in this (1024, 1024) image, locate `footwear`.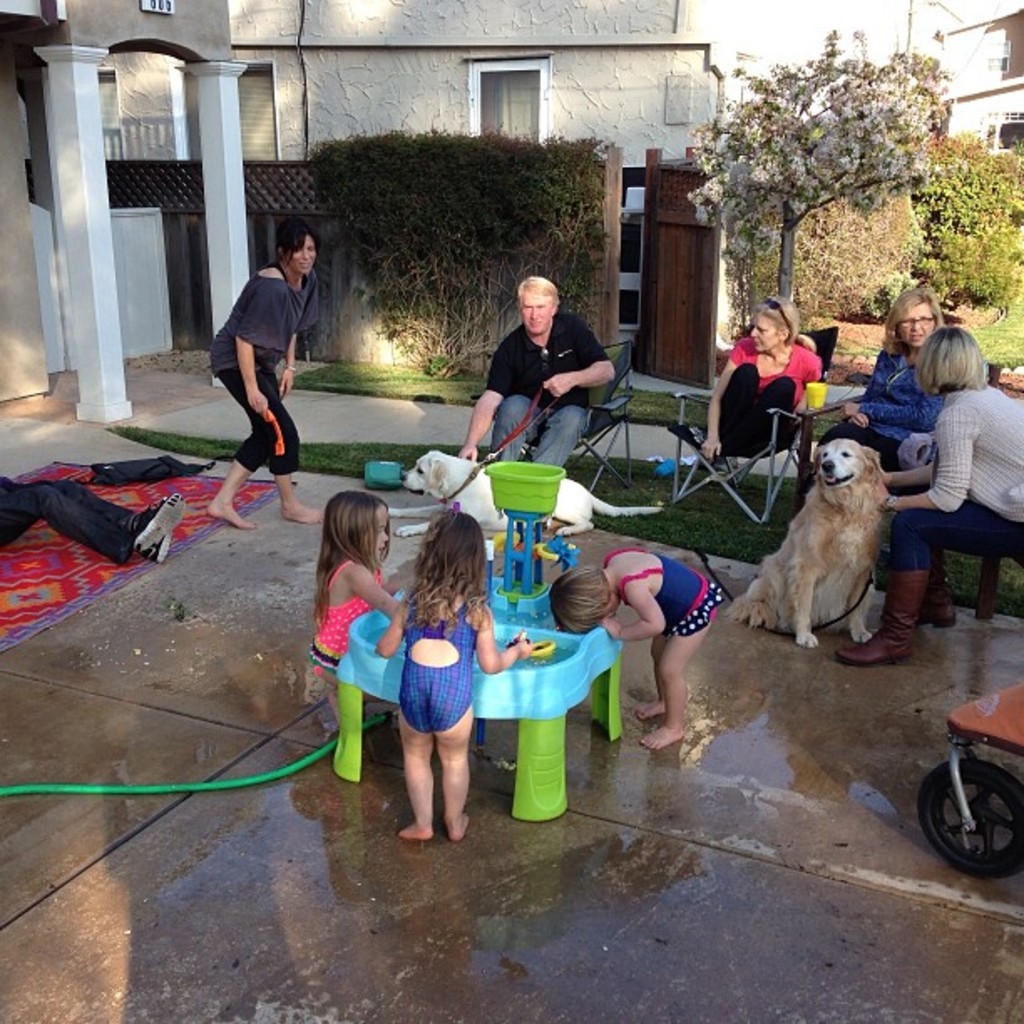
Bounding box: 122 490 192 556.
